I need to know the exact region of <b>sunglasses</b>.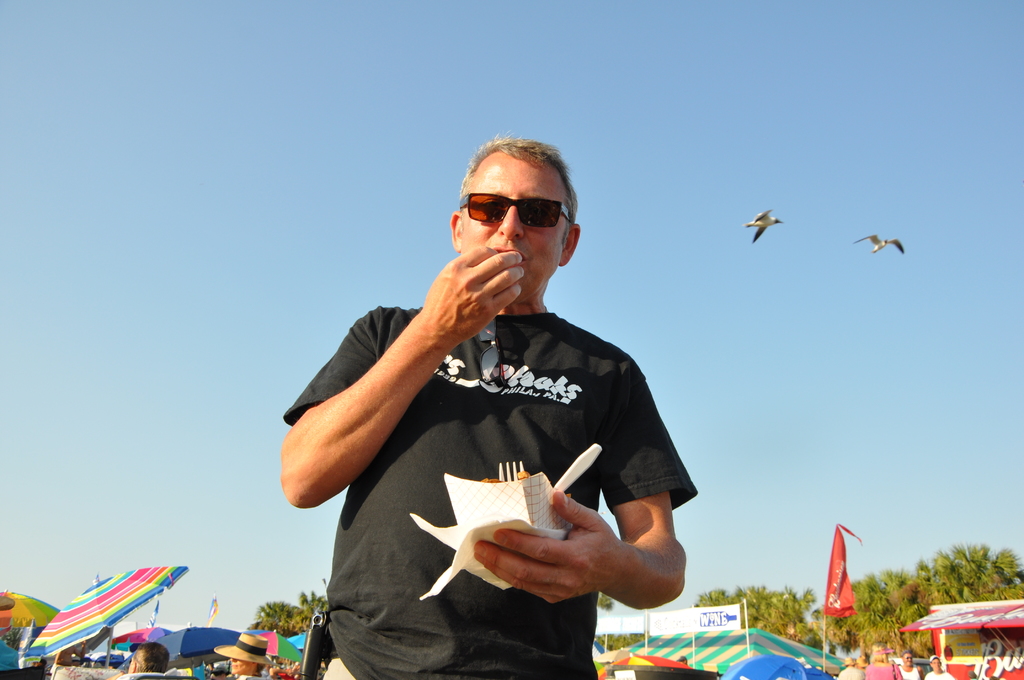
Region: crop(458, 194, 573, 229).
